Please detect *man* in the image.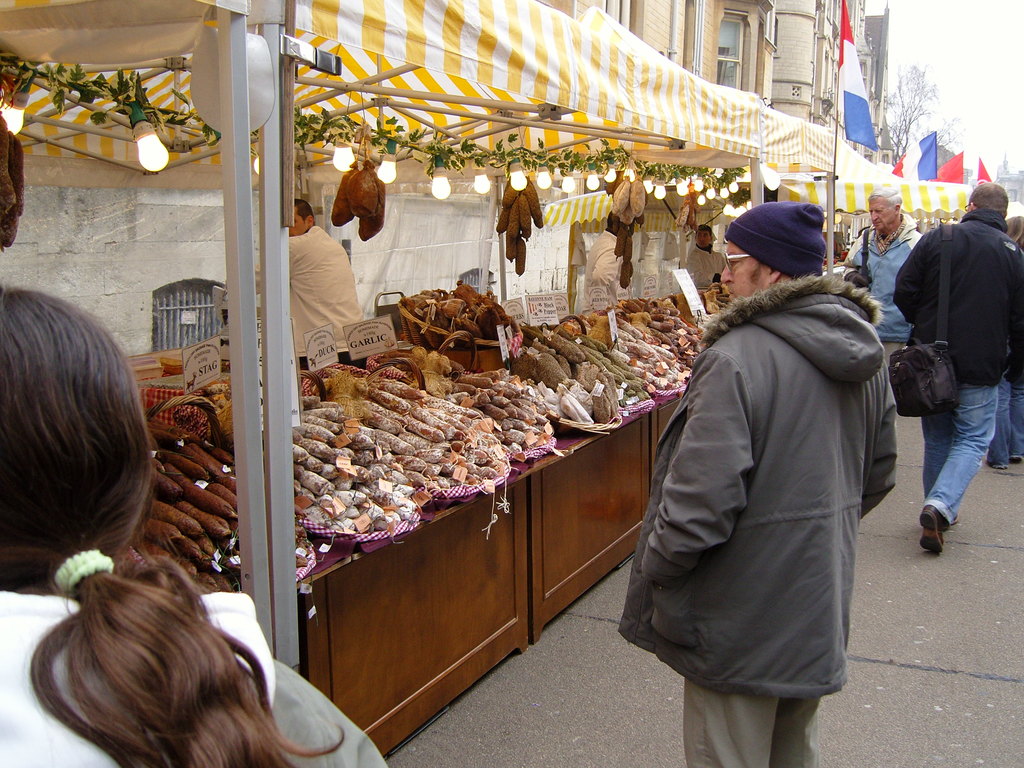
<bbox>279, 196, 373, 376</bbox>.
